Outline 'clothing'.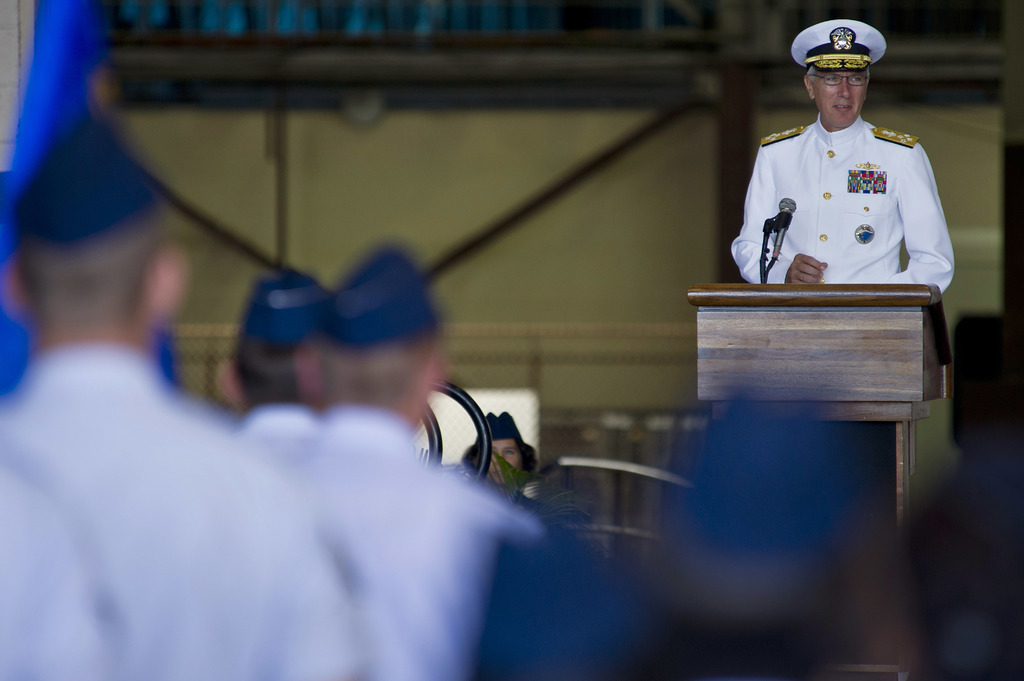
Outline: detection(278, 413, 544, 680).
